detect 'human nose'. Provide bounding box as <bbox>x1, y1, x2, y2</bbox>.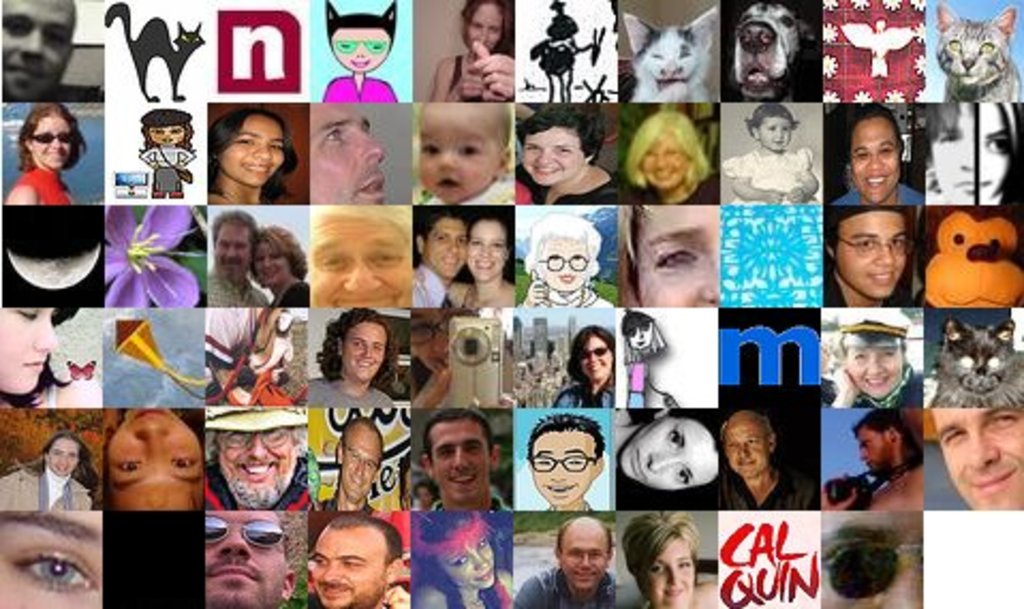
<bbox>265, 254, 278, 269</bbox>.
